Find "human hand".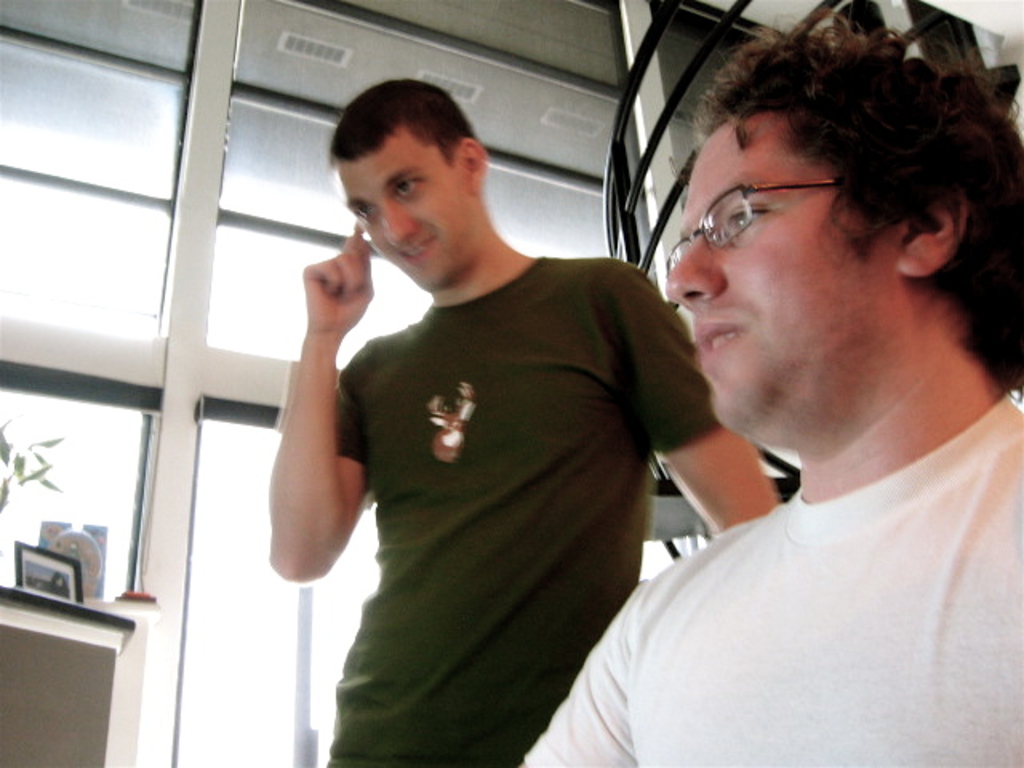
(283,232,370,338).
